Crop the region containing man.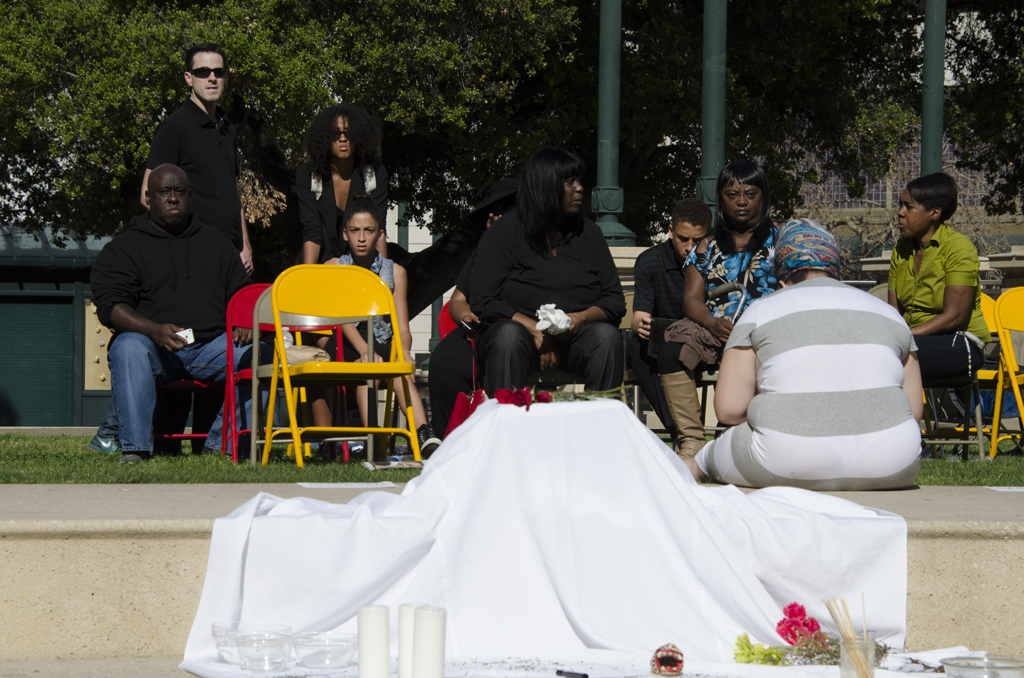
Crop region: bbox(87, 128, 233, 473).
